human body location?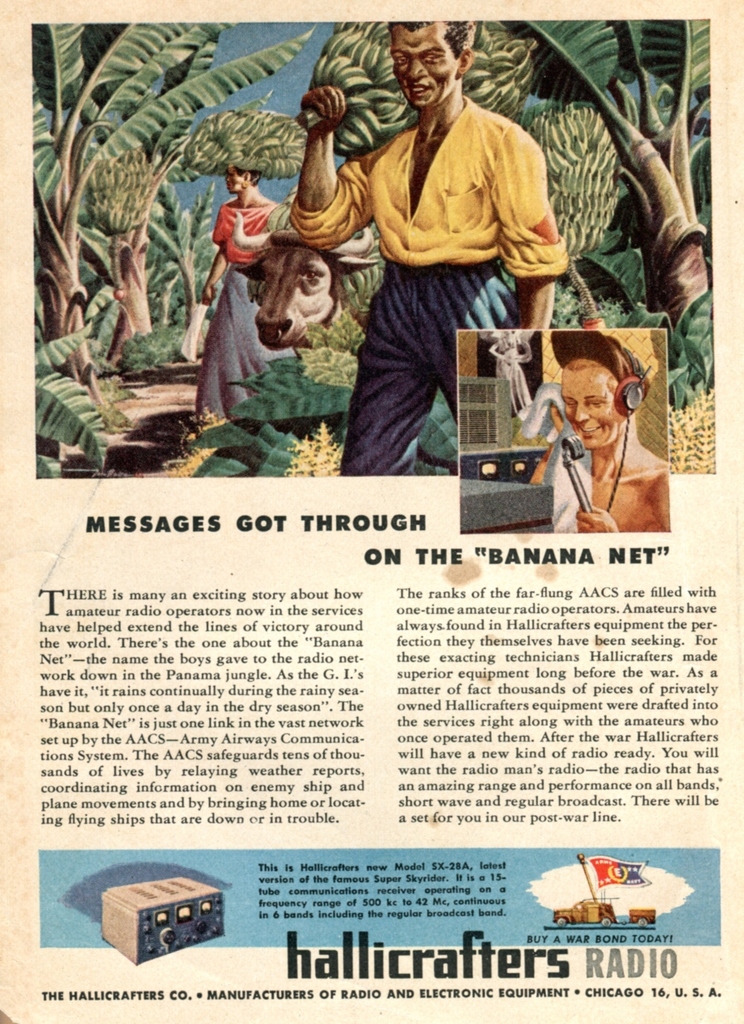
<box>552,328,682,555</box>
